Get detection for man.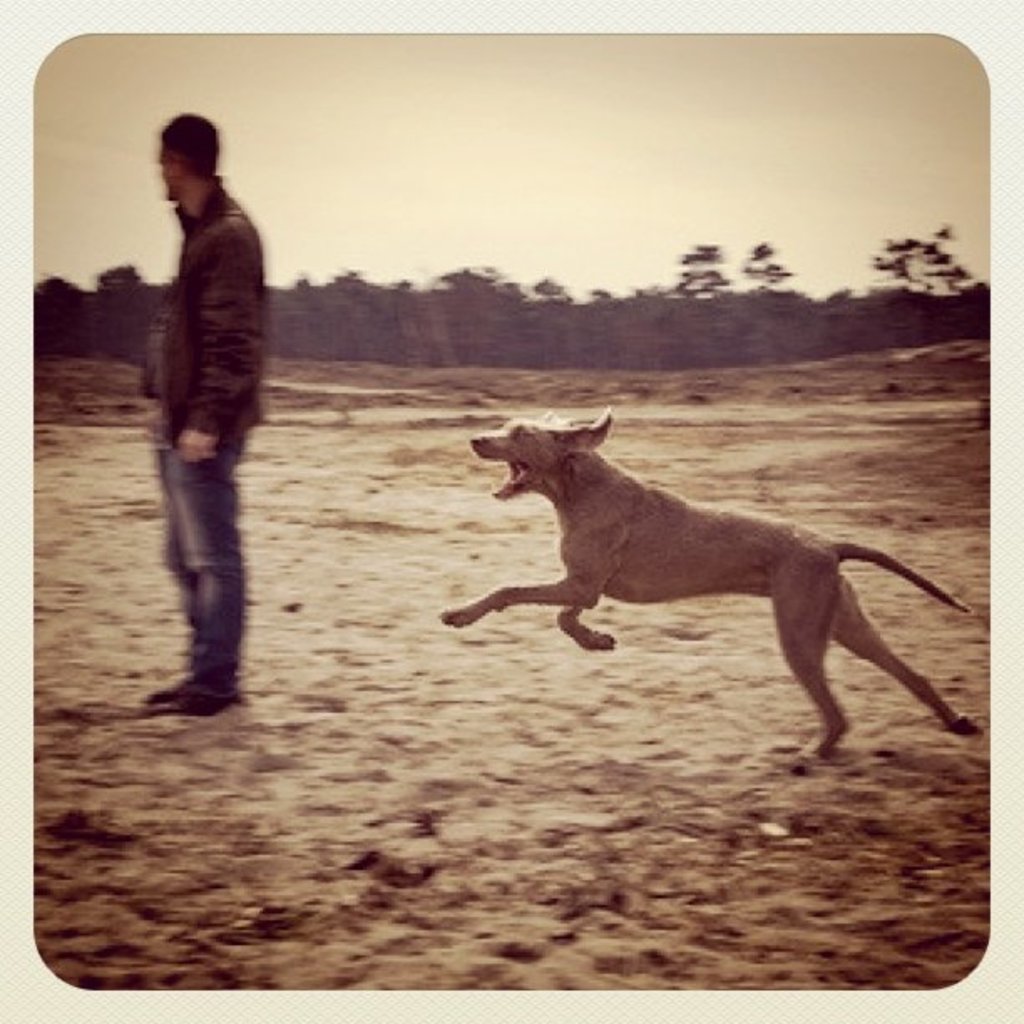
Detection: locate(109, 122, 291, 748).
